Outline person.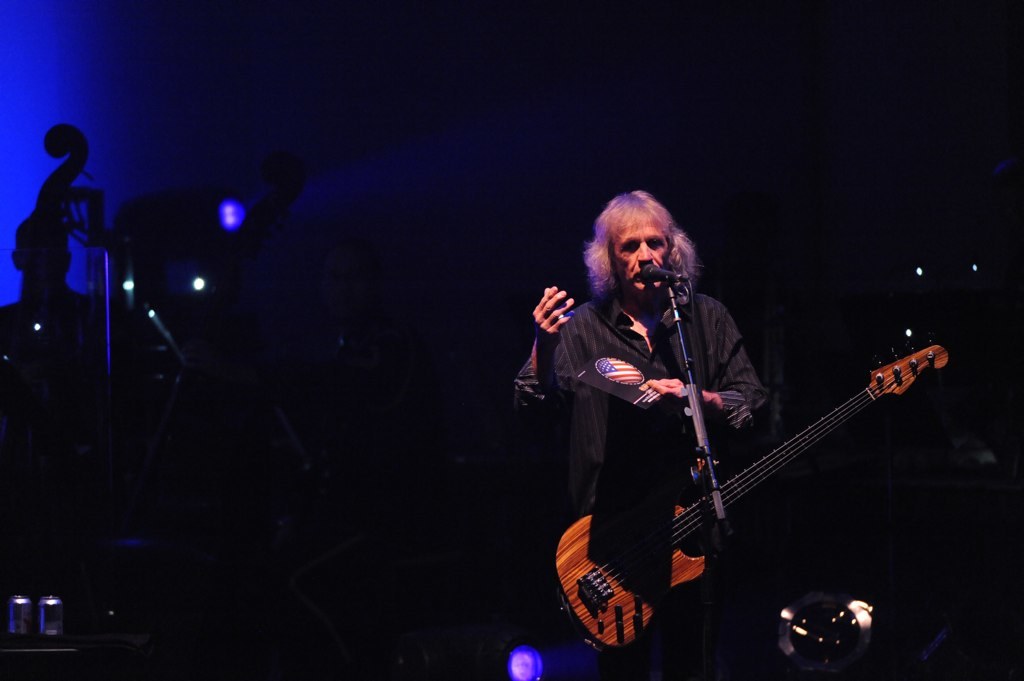
Outline: <box>506,184,768,680</box>.
